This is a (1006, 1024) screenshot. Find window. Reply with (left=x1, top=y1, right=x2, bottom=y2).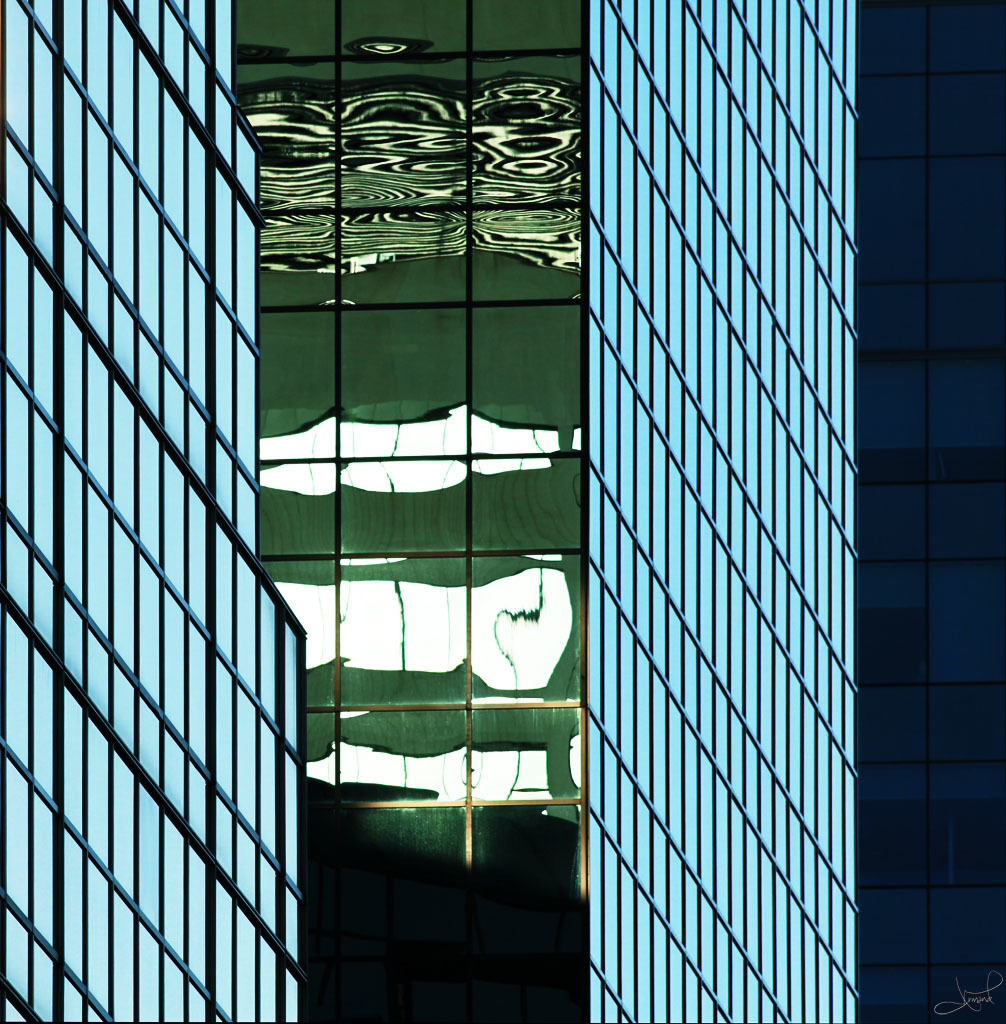
(left=0, top=599, right=28, bottom=772).
